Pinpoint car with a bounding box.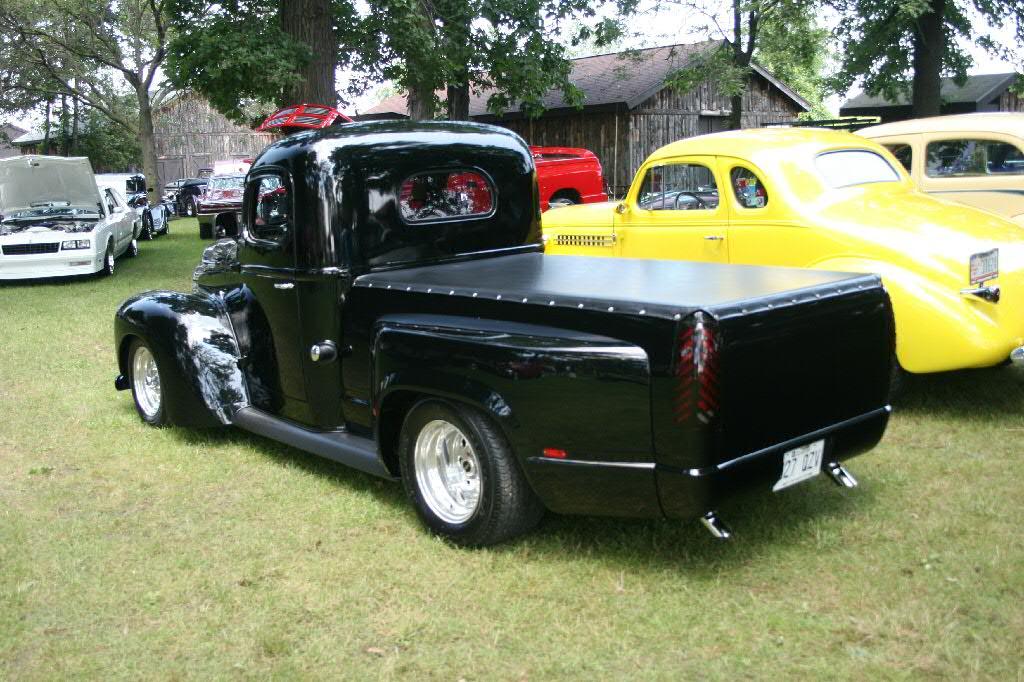
x1=537 y1=124 x2=1023 y2=384.
